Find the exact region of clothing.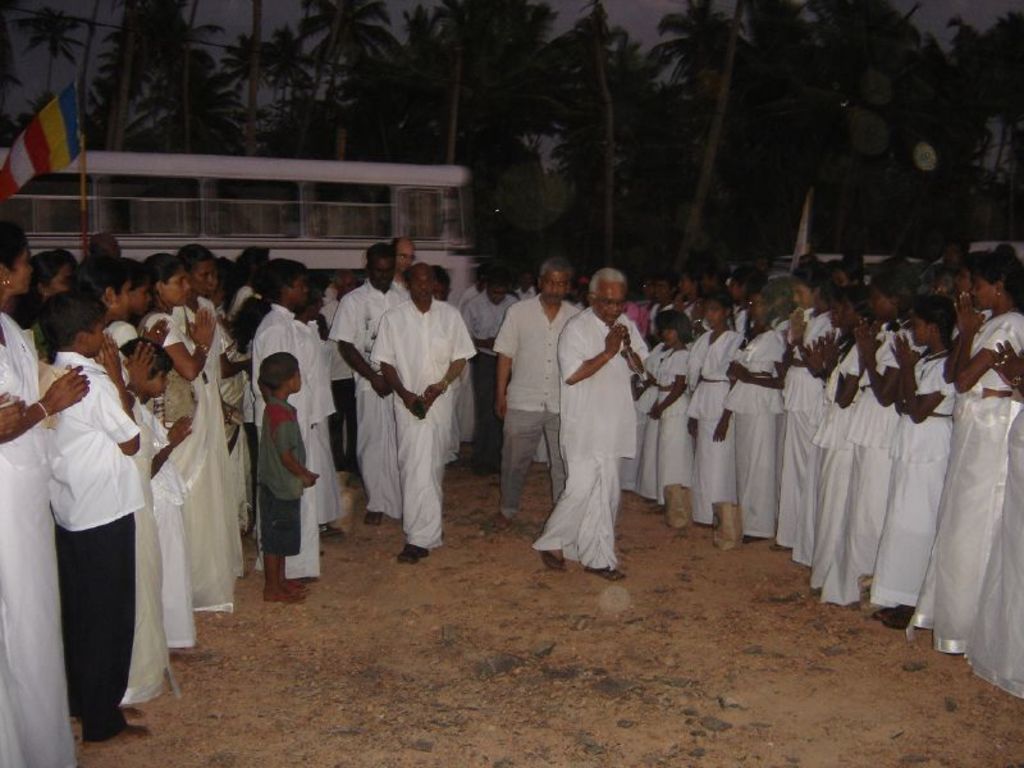
Exact region: [left=46, top=343, right=138, bottom=746].
